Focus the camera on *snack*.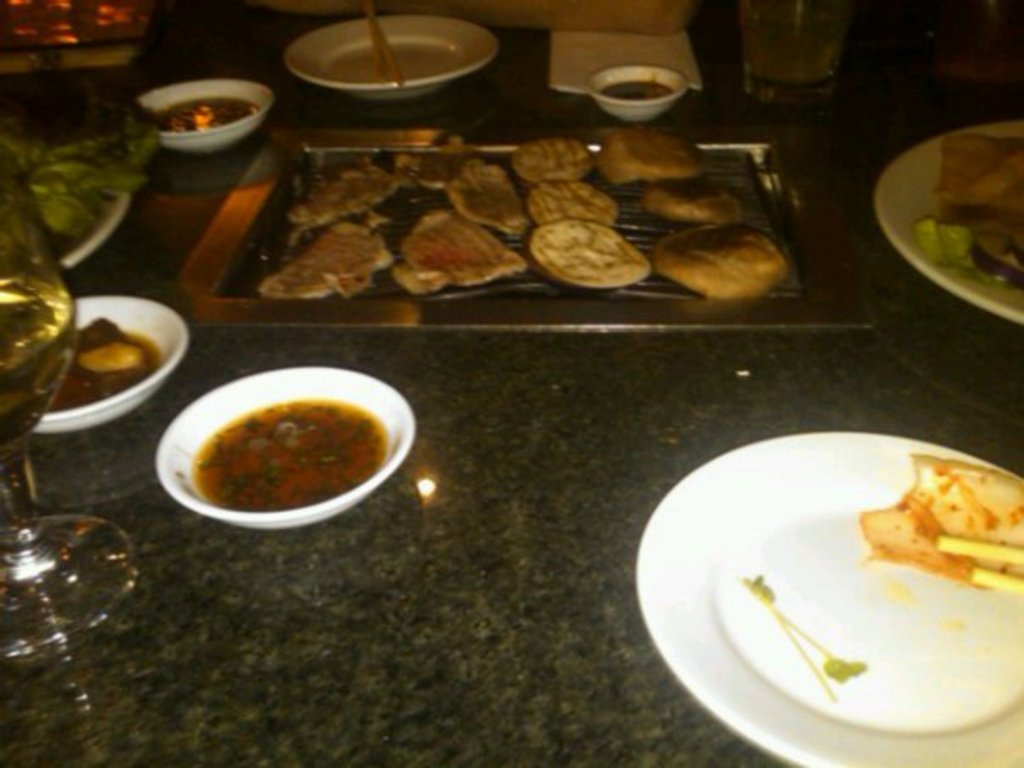
Focus region: <region>388, 205, 520, 293</region>.
